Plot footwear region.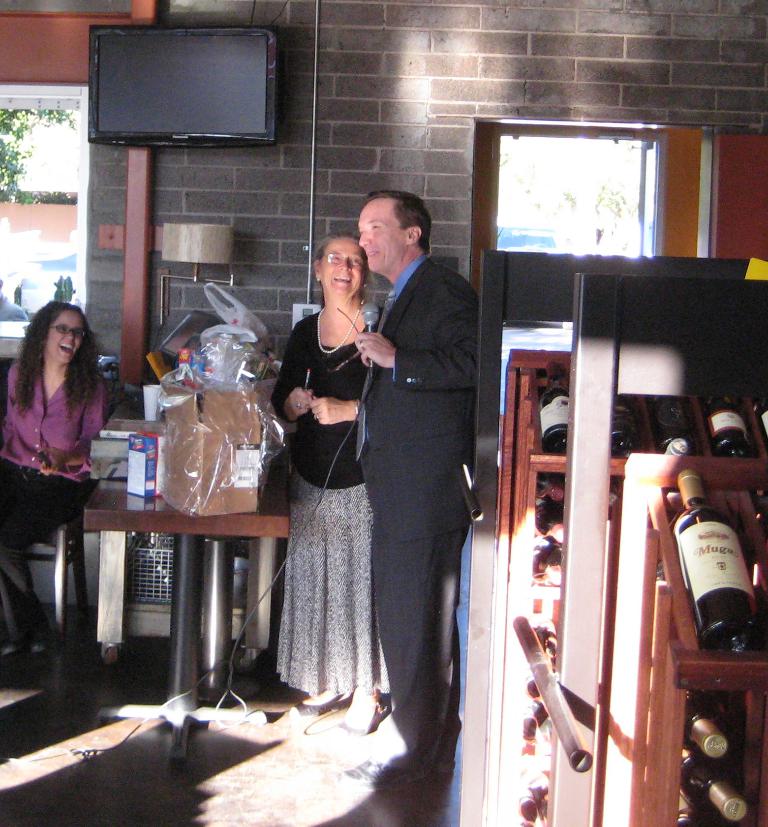
Plotted at l=331, t=698, r=381, b=733.
